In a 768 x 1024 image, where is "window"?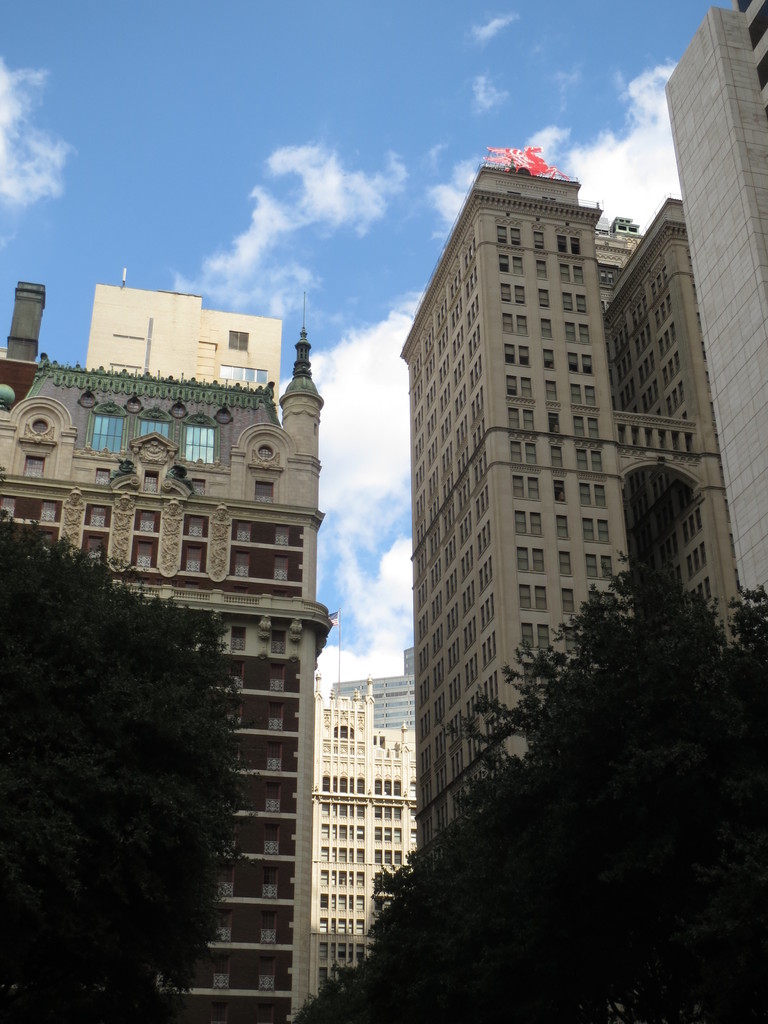
[left=510, top=230, right=520, bottom=246].
